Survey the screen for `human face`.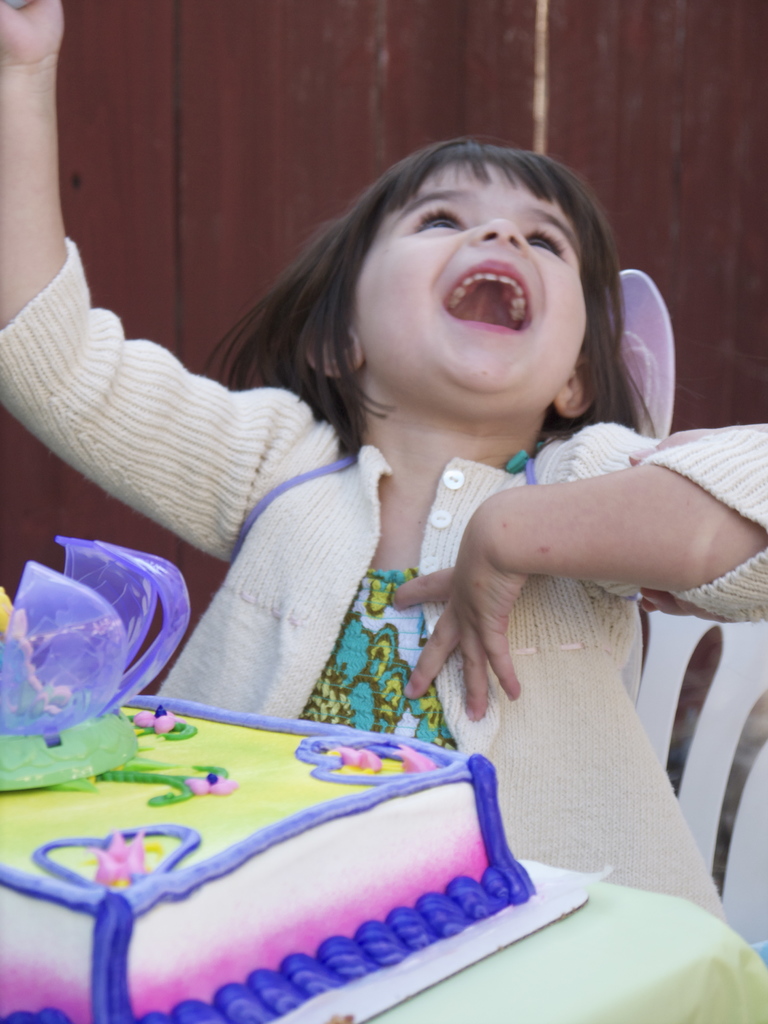
Survey found: [x1=348, y1=155, x2=604, y2=403].
